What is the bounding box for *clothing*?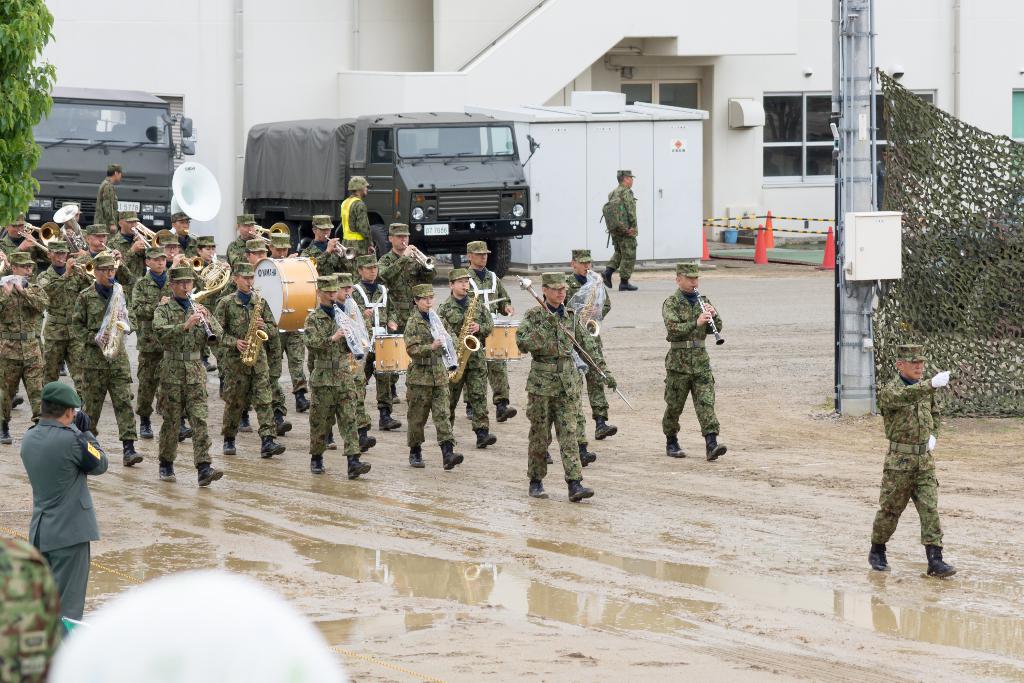
l=605, t=190, r=634, b=273.
